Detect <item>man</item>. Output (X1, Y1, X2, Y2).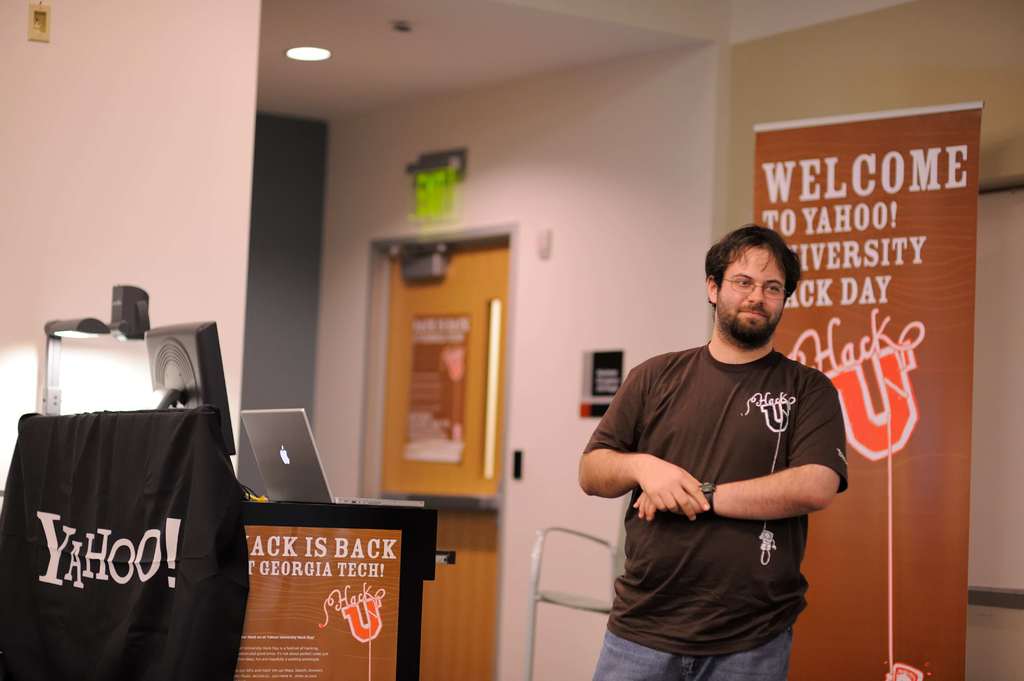
(589, 200, 874, 678).
